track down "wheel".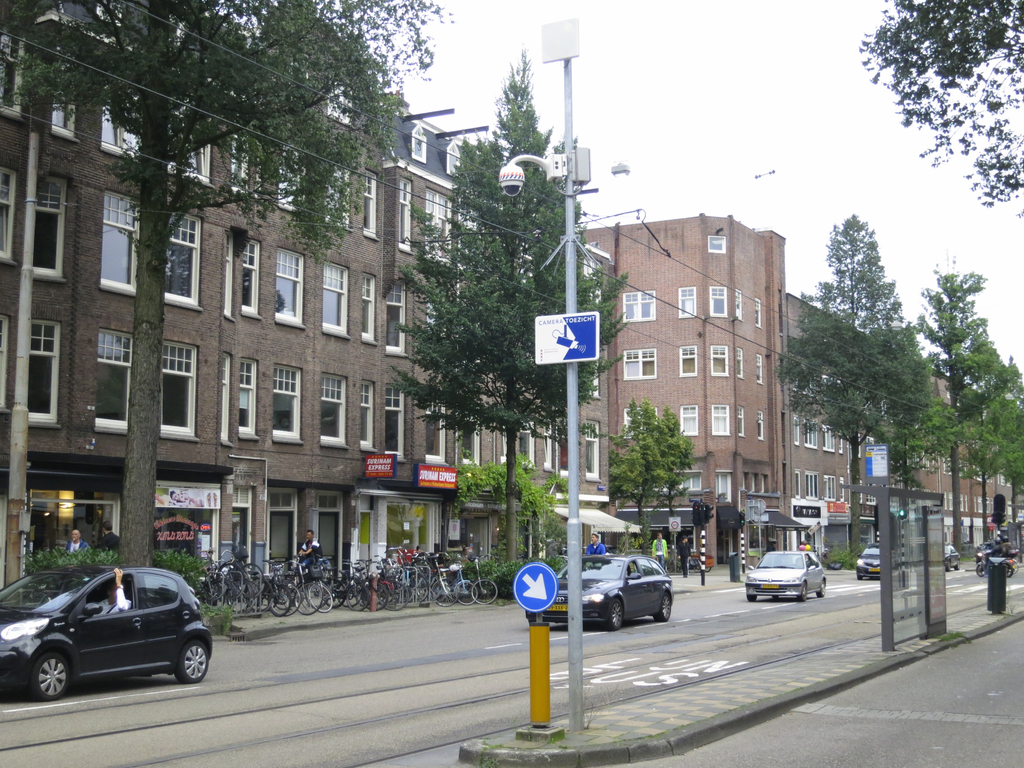
Tracked to 703 567 714 573.
